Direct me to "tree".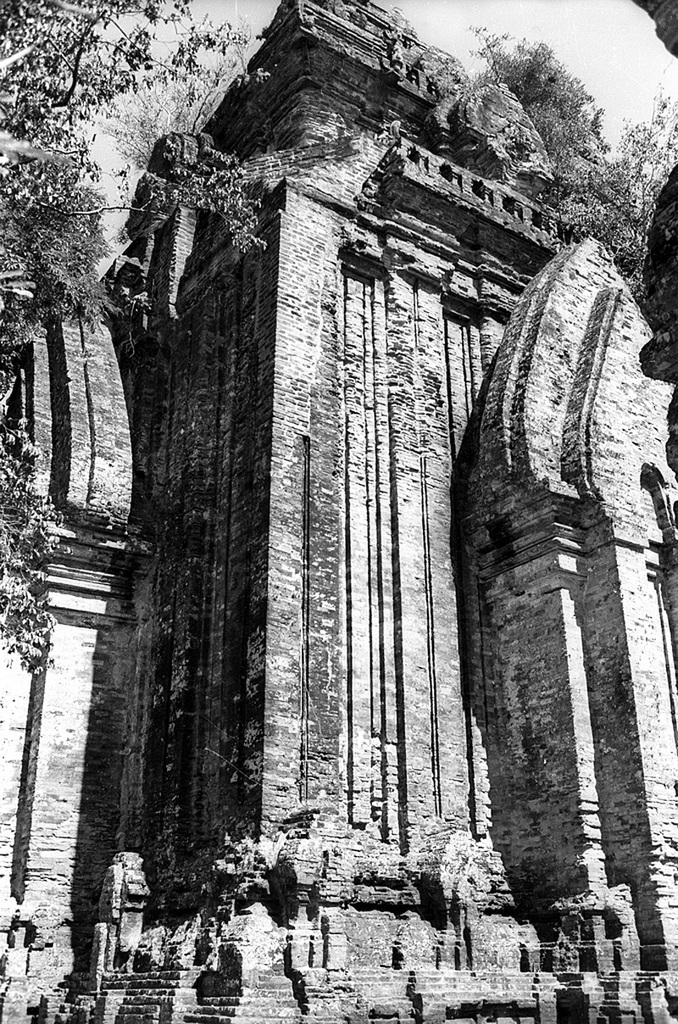
Direction: region(0, 0, 275, 668).
